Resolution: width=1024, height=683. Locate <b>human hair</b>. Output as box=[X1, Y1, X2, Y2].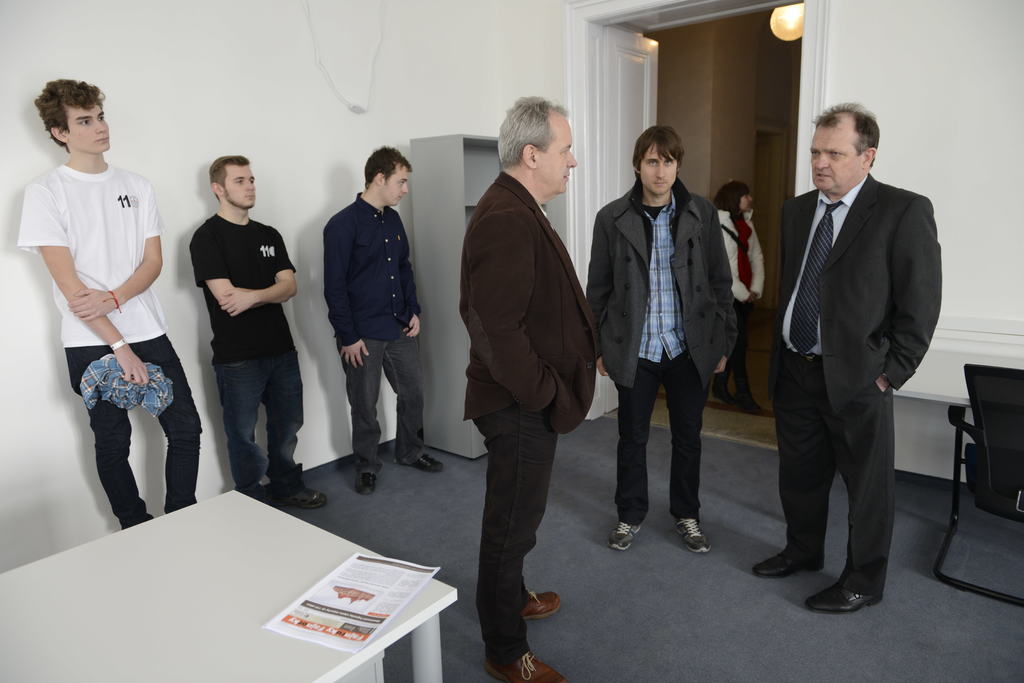
box=[813, 102, 880, 168].
